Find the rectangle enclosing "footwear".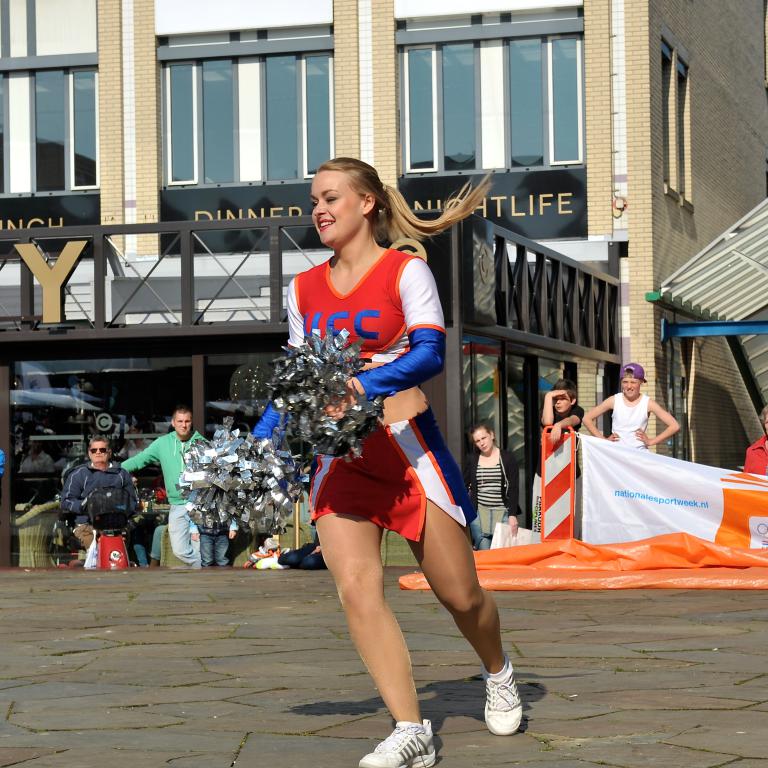
bbox=[357, 719, 437, 767].
